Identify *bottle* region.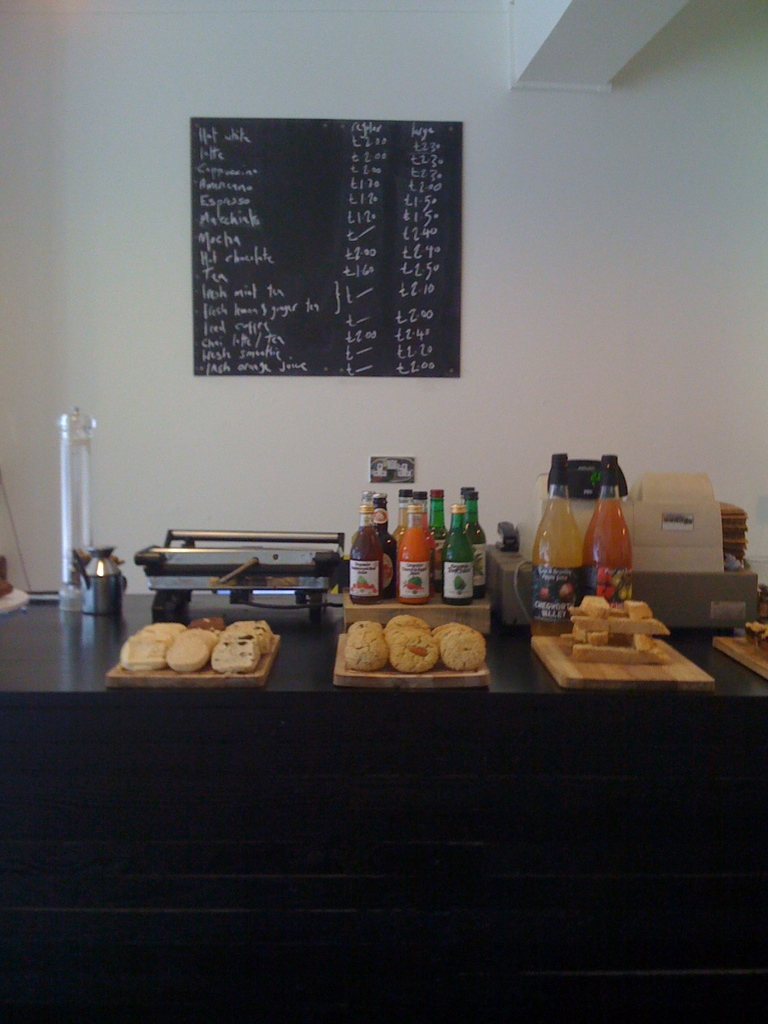
Region: (x1=399, y1=495, x2=432, y2=605).
